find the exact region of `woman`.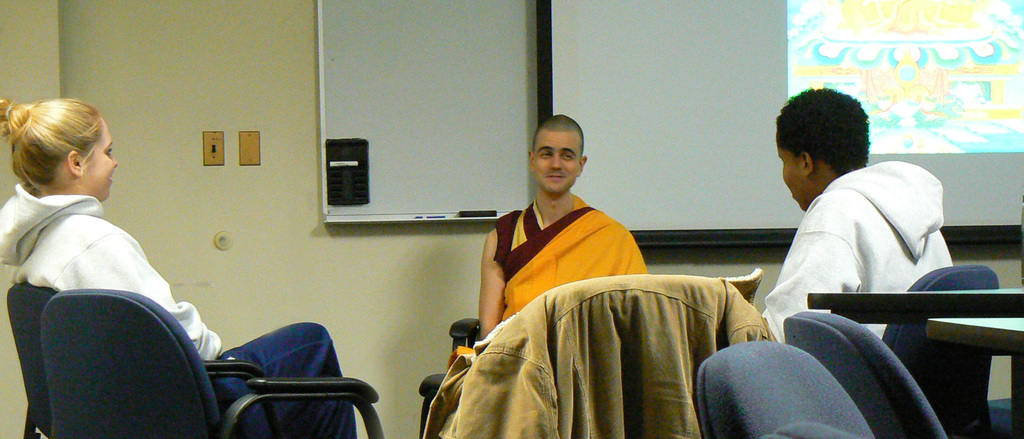
Exact region: 9:96:255:425.
